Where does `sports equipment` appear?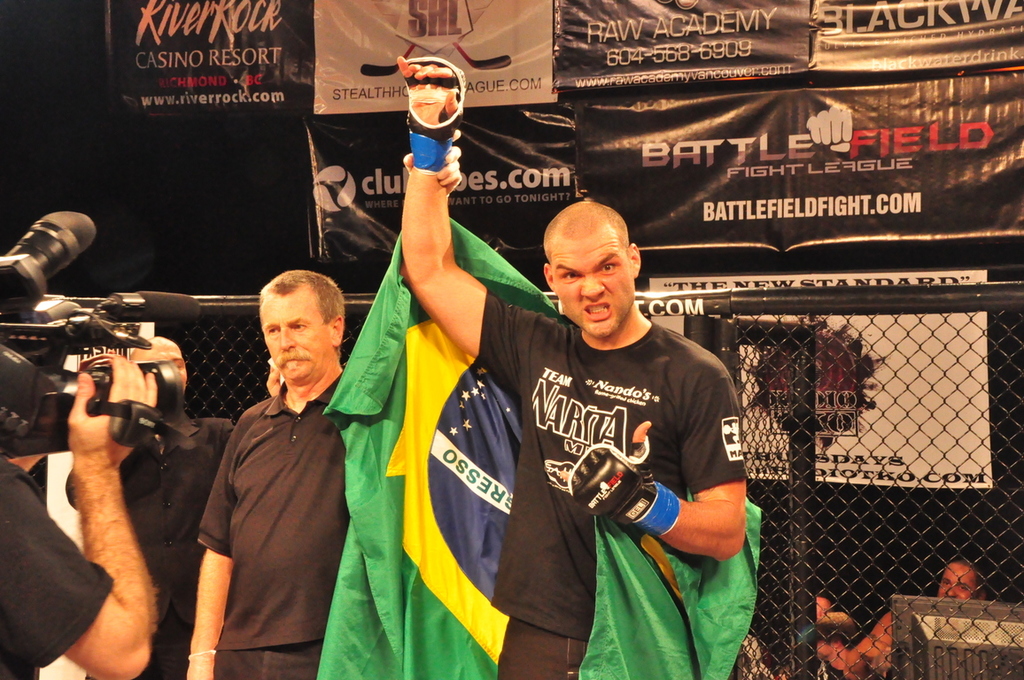
Appears at (x1=408, y1=55, x2=466, y2=180).
